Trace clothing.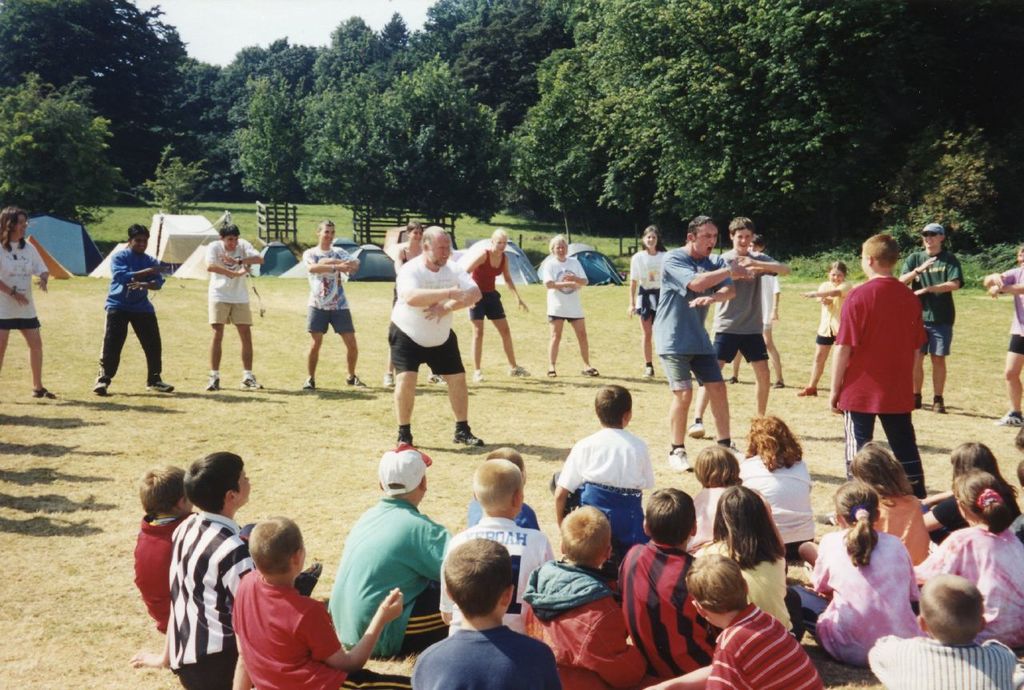
Traced to 387/258/476/377.
